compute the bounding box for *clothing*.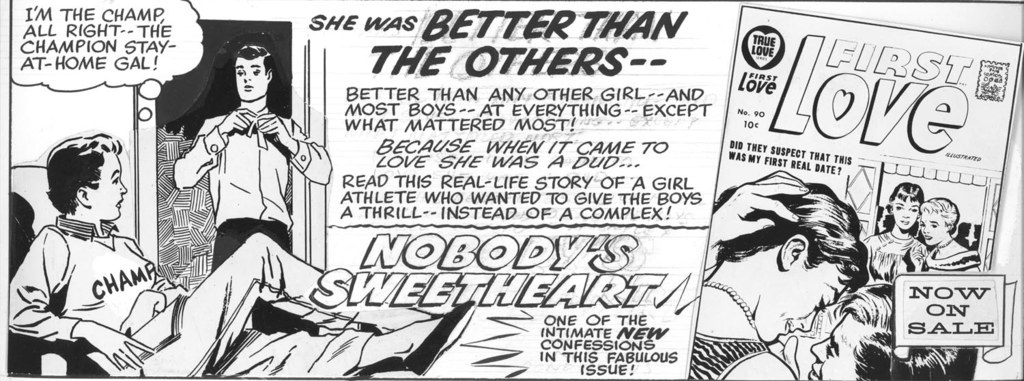
[865, 237, 933, 276].
